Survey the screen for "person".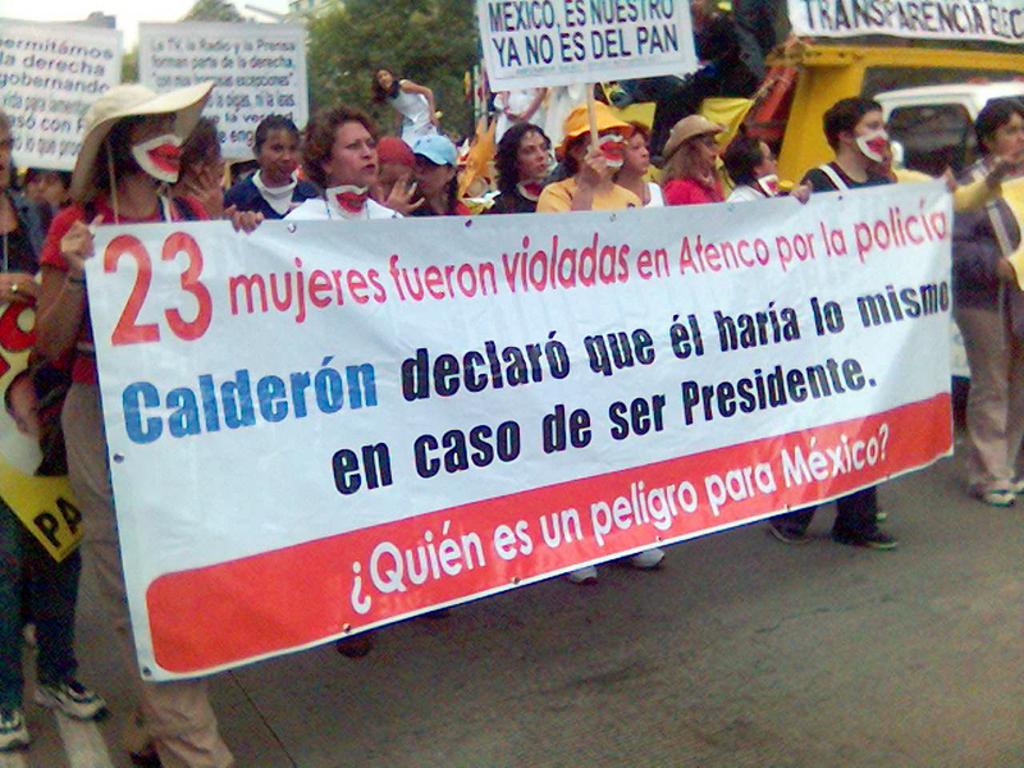
Survey found: select_region(564, 99, 672, 582).
